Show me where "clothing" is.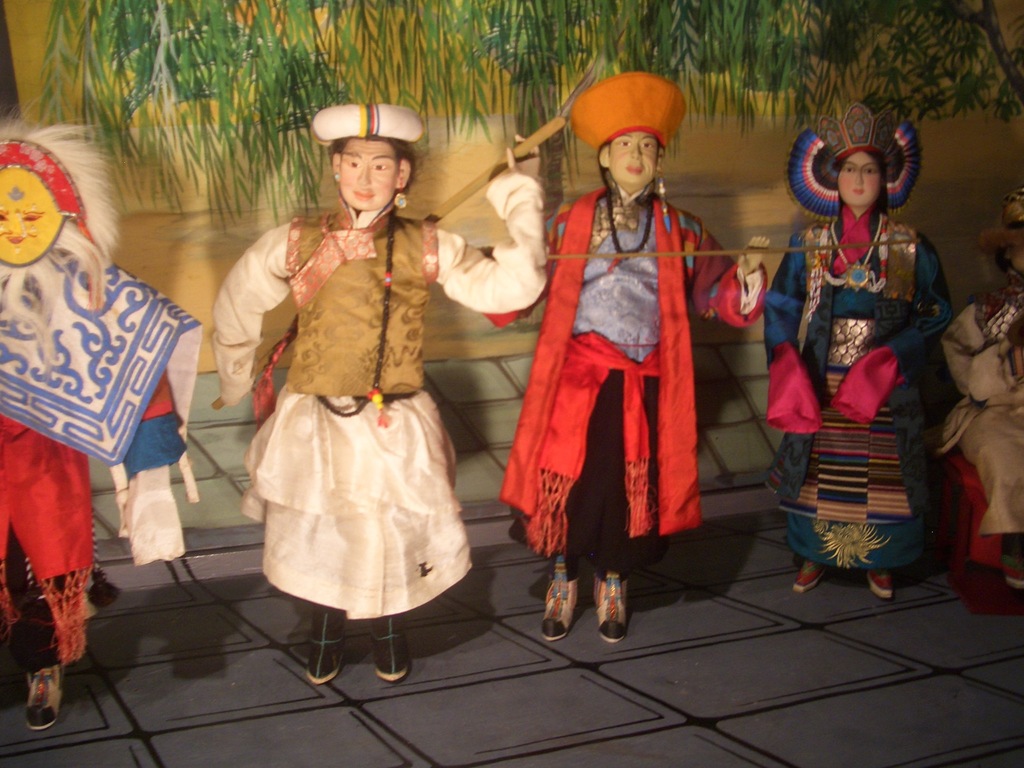
"clothing" is at detection(762, 225, 972, 584).
